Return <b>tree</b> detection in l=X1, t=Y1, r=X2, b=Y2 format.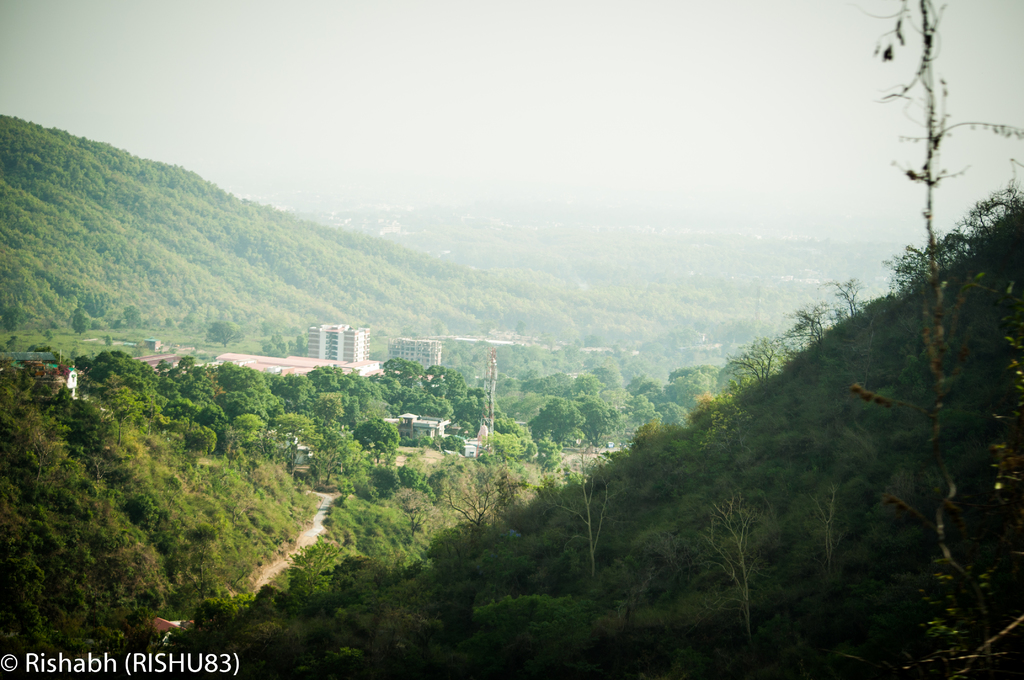
l=724, t=339, r=785, b=381.
